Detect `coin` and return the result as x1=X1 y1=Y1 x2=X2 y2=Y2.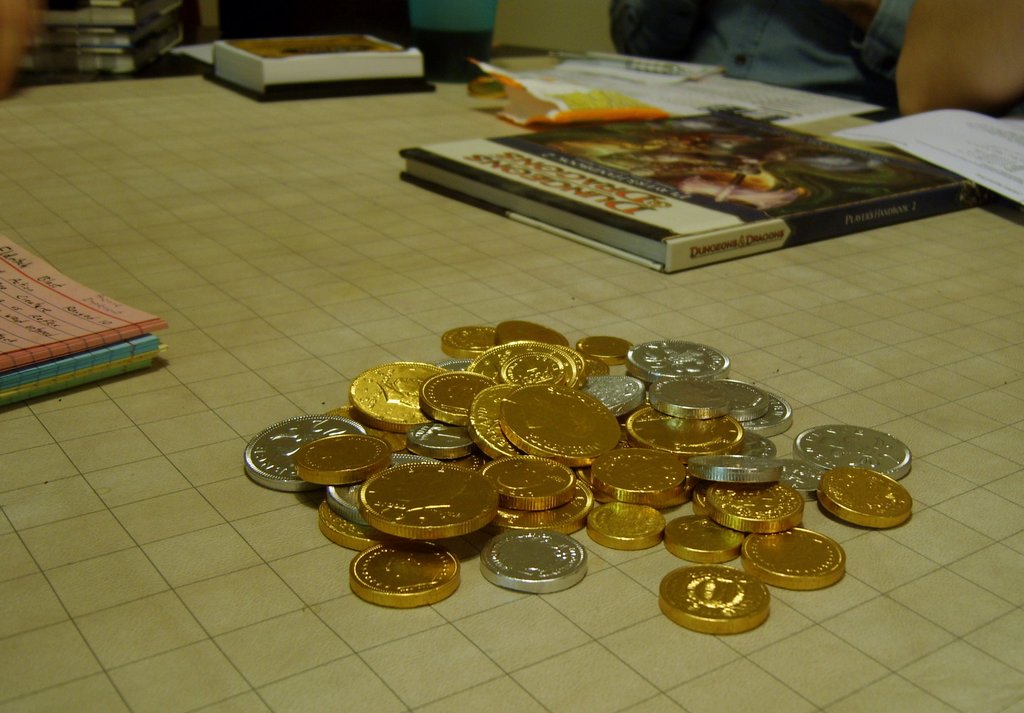
x1=358 y1=456 x2=499 y2=537.
